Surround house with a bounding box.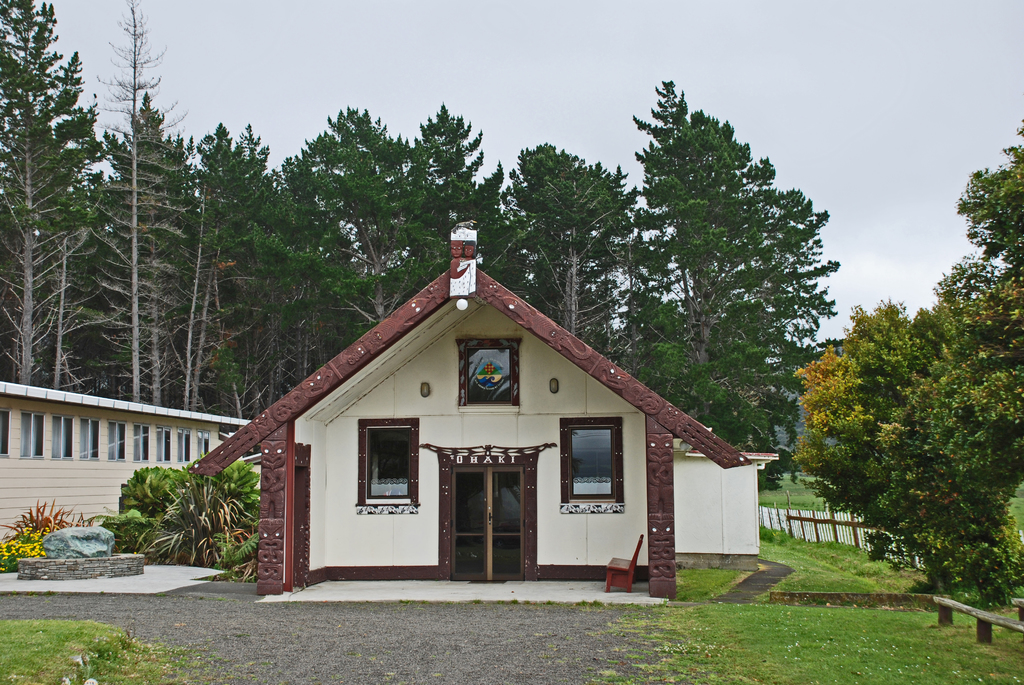
0 374 263 539.
